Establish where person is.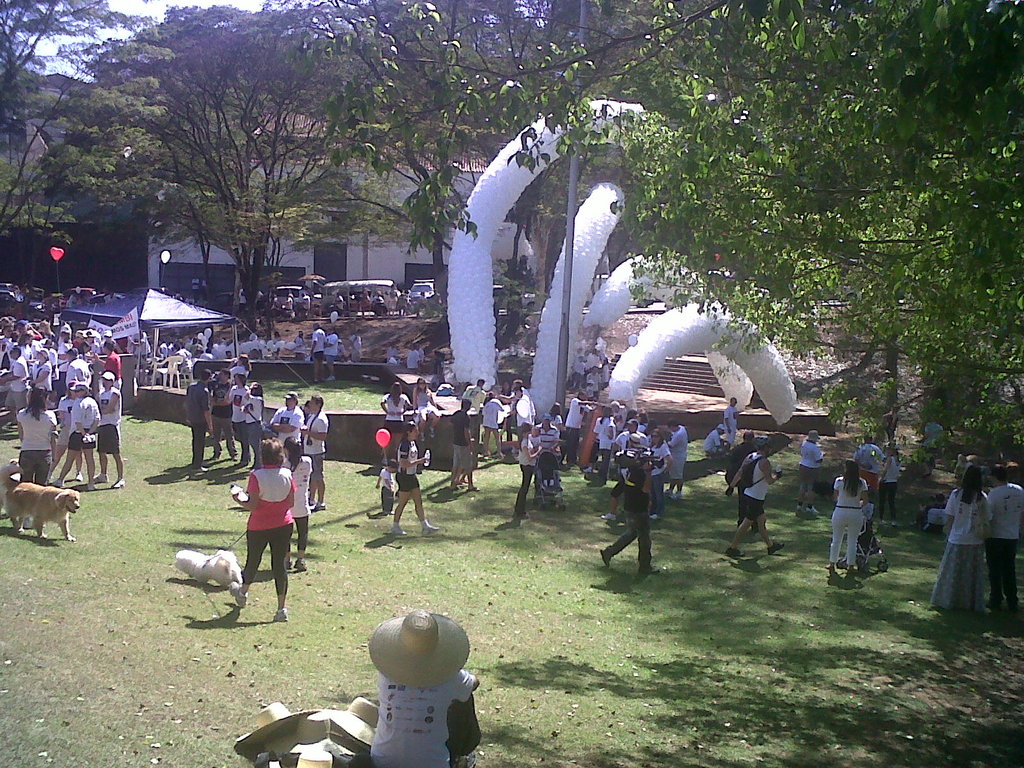
Established at 513, 424, 543, 524.
